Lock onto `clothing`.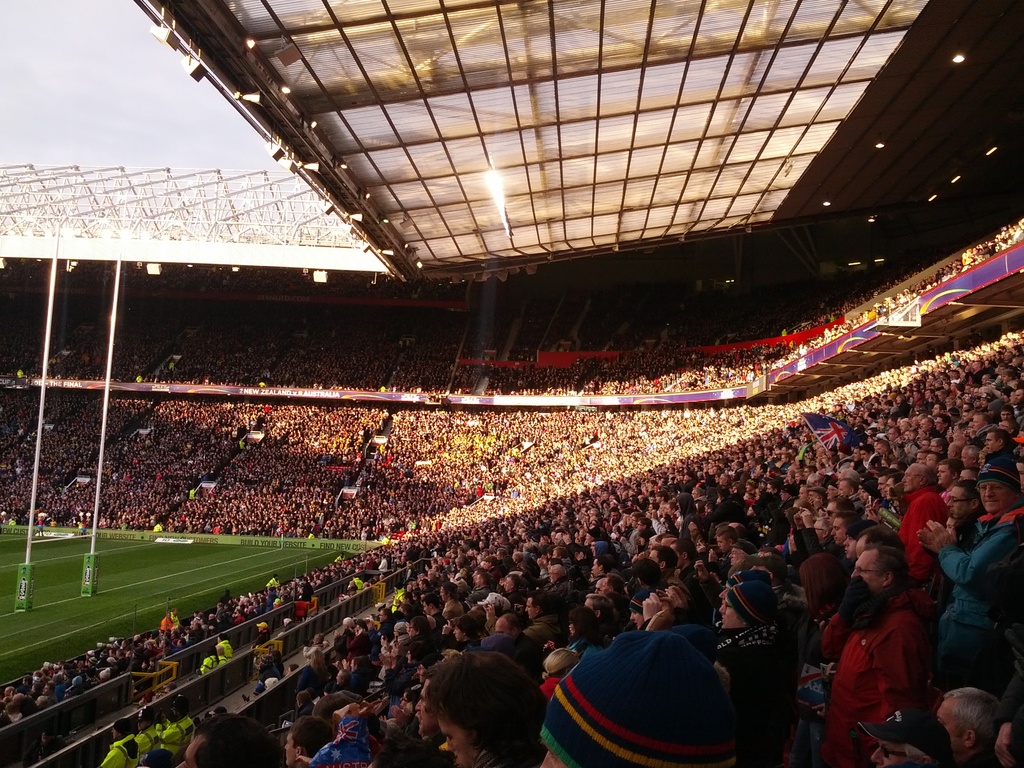
Locked: <box>516,634,547,669</box>.
